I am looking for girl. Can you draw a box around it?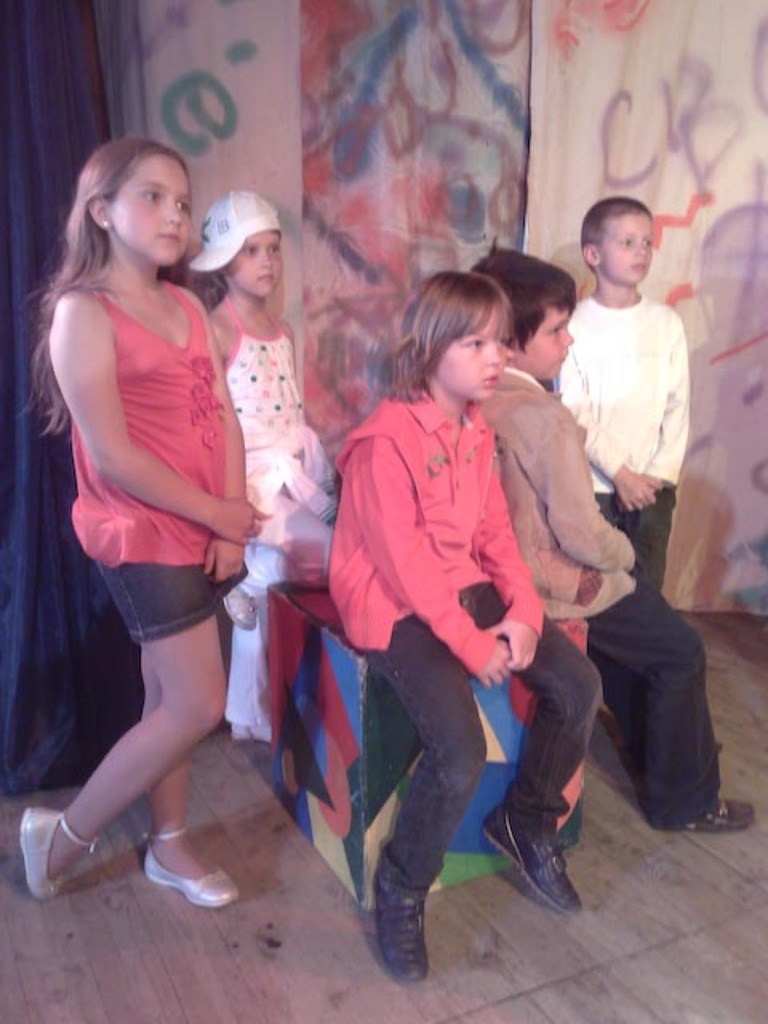
Sure, the bounding box is x1=189 y1=192 x2=338 y2=738.
